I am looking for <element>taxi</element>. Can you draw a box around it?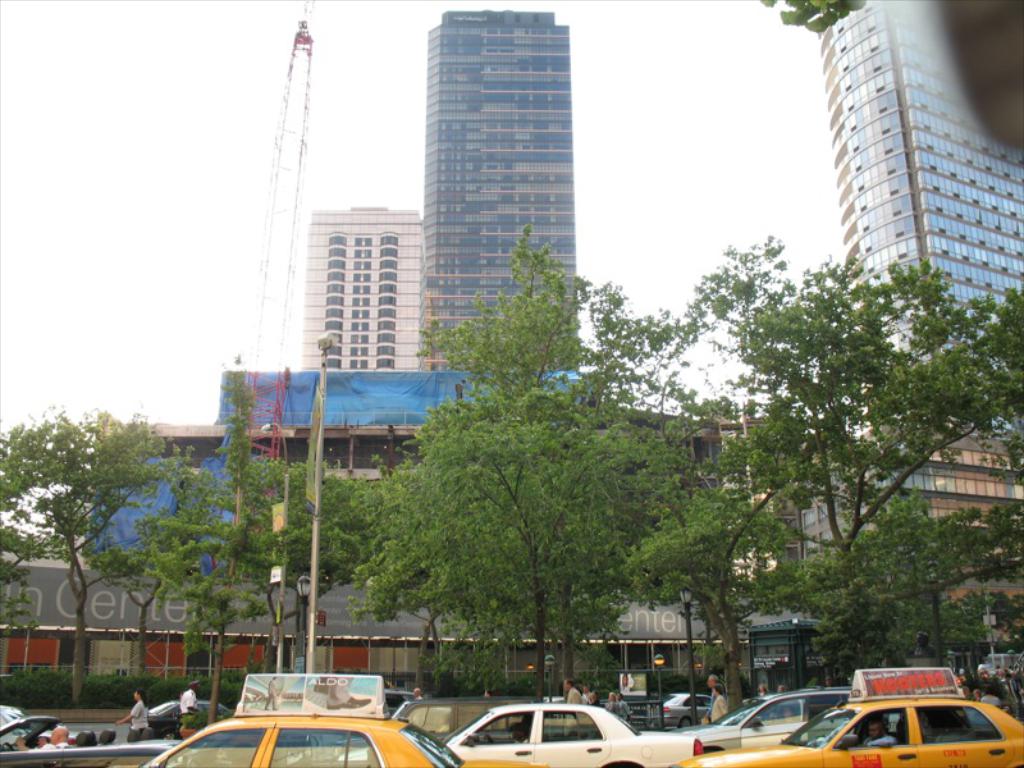
Sure, the bounding box is (664,668,1023,767).
